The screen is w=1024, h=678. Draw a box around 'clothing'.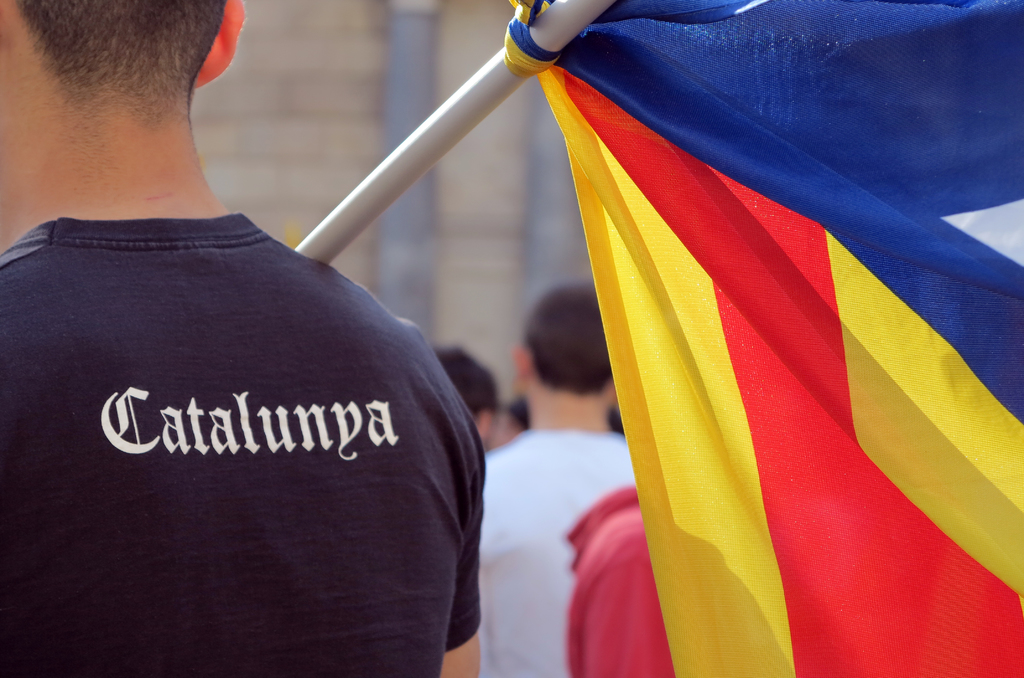
bbox=(488, 430, 630, 677).
